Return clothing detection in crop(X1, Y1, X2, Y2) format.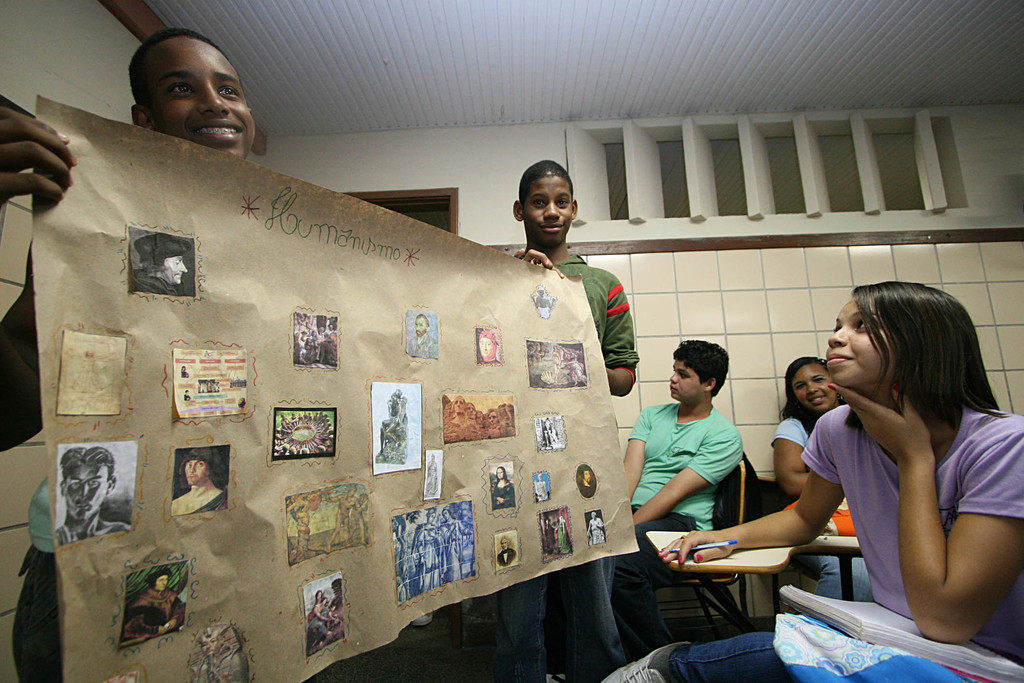
crop(628, 398, 1023, 682).
